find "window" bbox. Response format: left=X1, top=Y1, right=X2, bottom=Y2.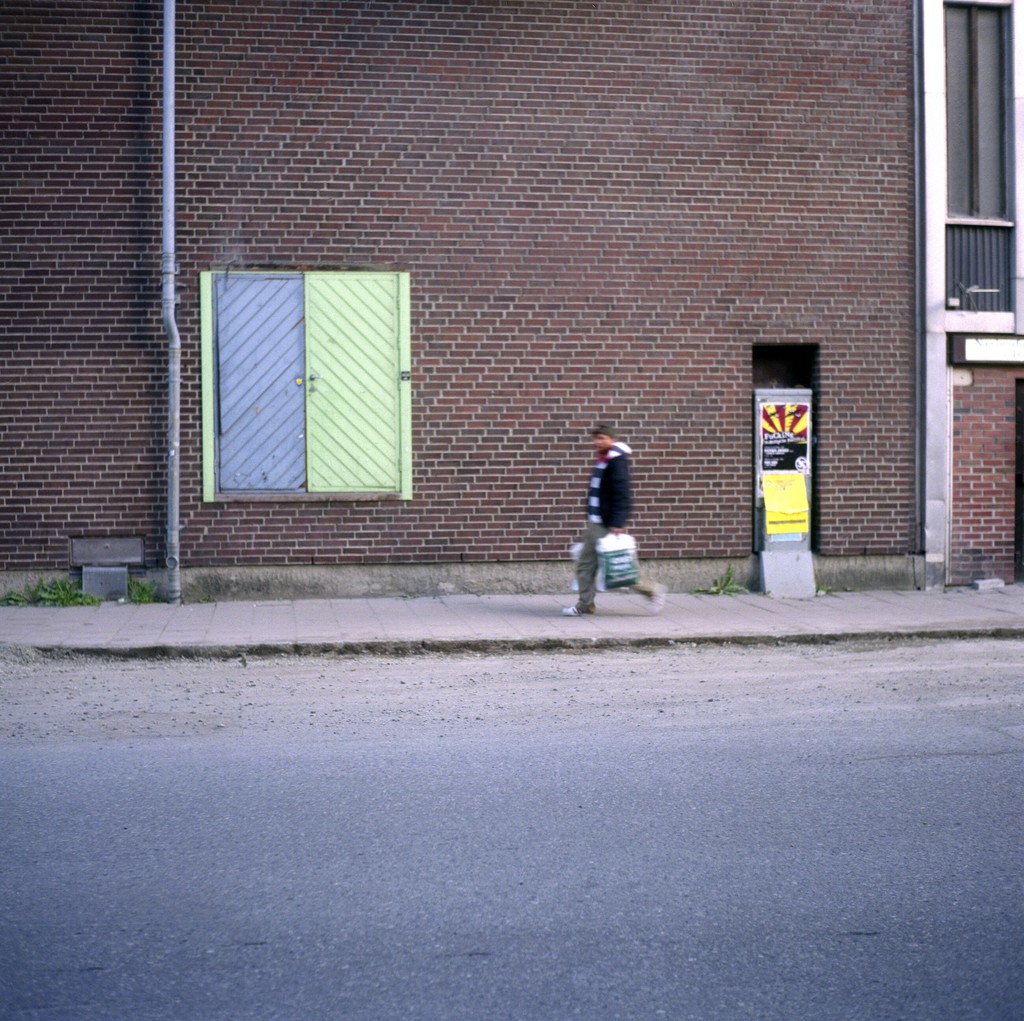
left=157, top=236, right=408, bottom=528.
